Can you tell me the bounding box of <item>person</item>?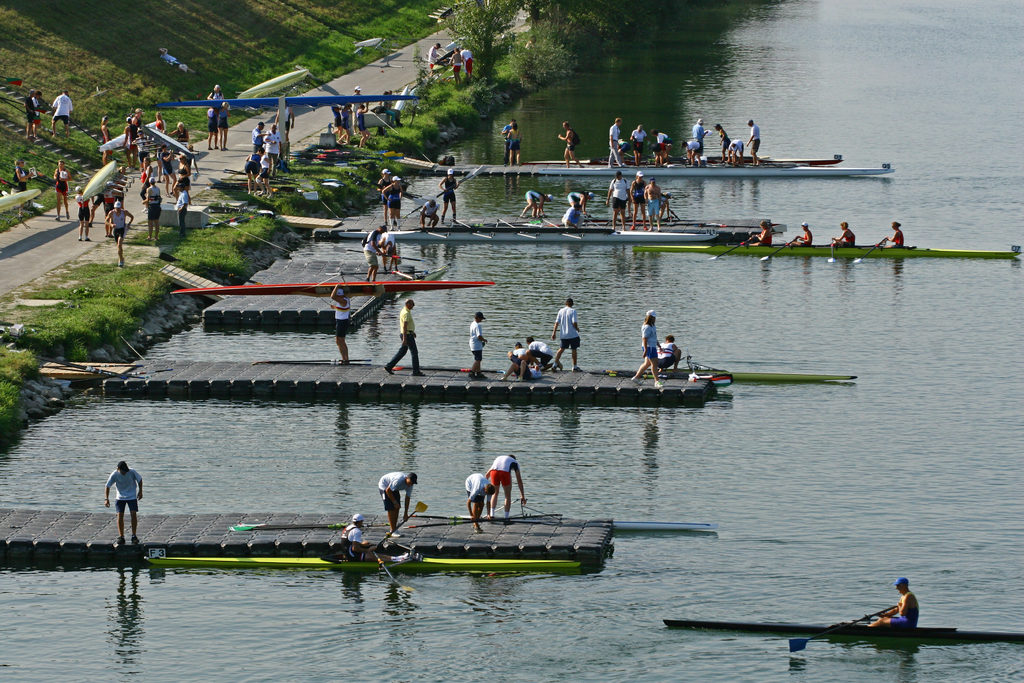
l=747, t=115, r=762, b=164.
